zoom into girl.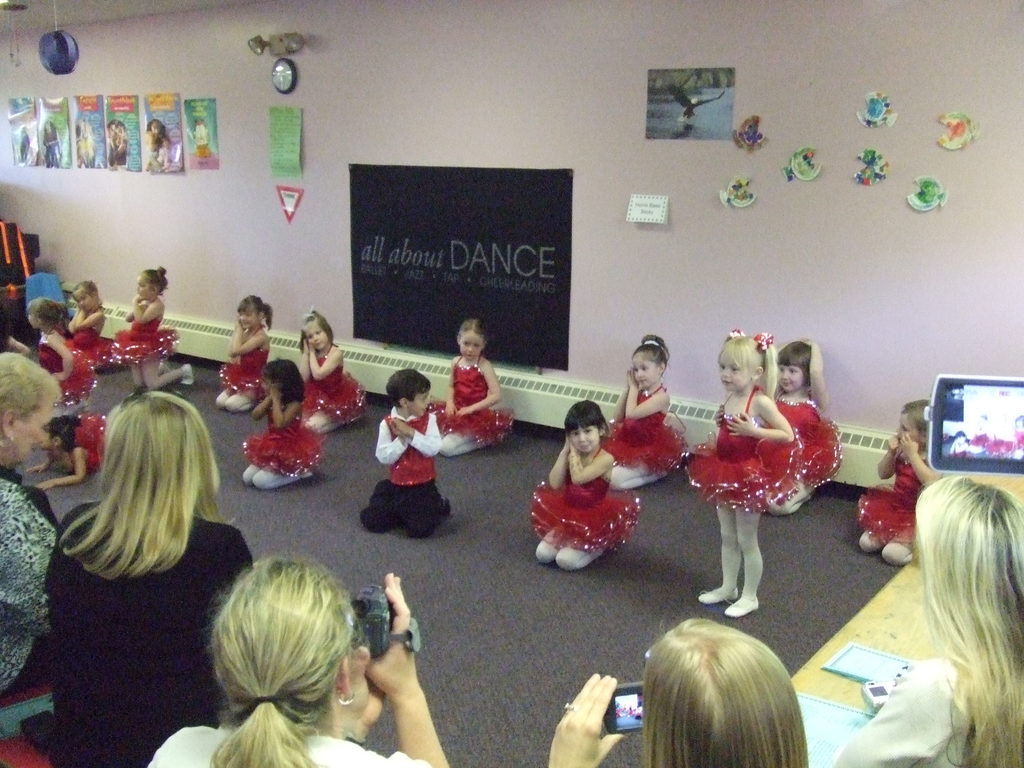
Zoom target: region(857, 393, 957, 570).
